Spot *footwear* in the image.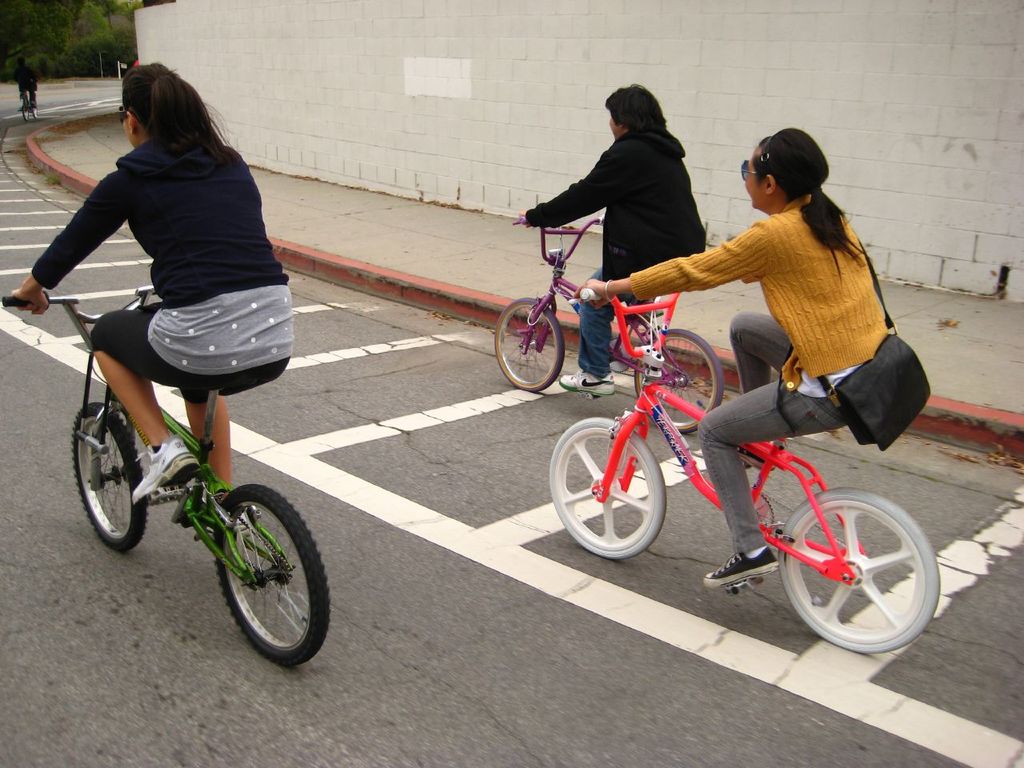
*footwear* found at Rect(701, 550, 785, 590).
